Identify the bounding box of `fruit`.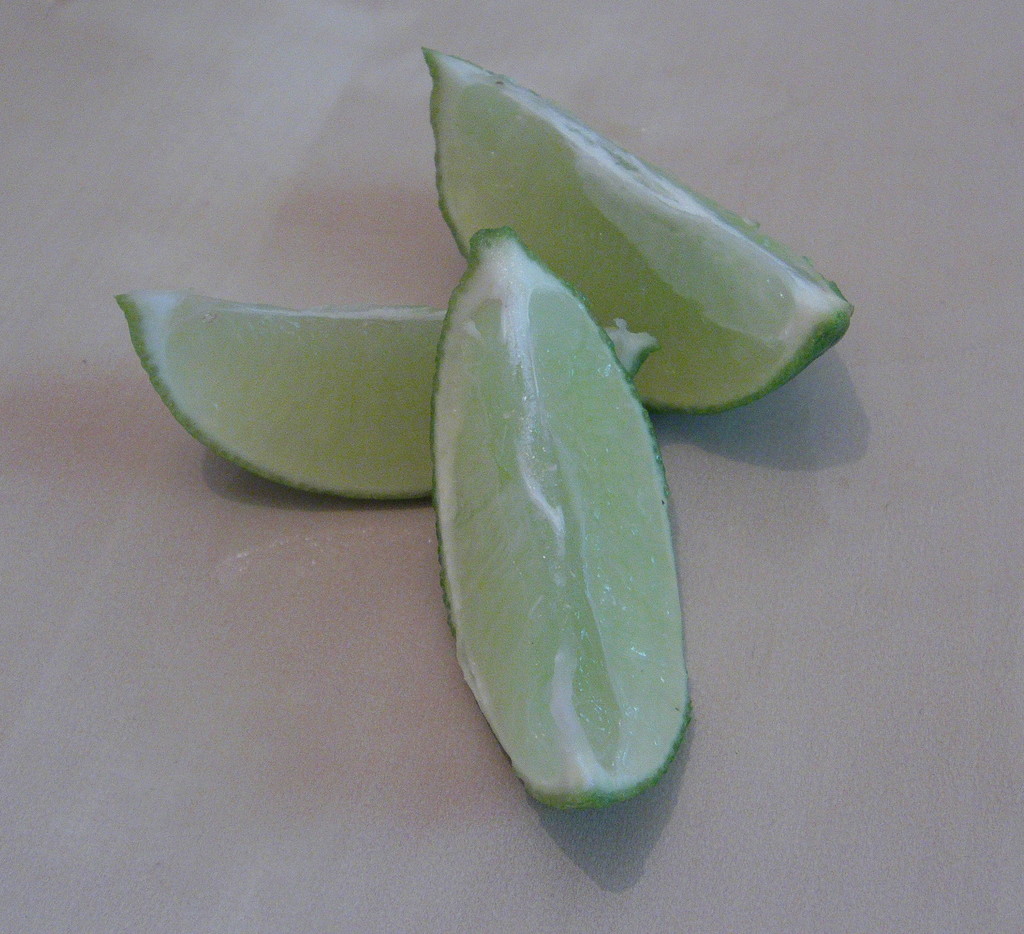
[433, 224, 691, 810].
